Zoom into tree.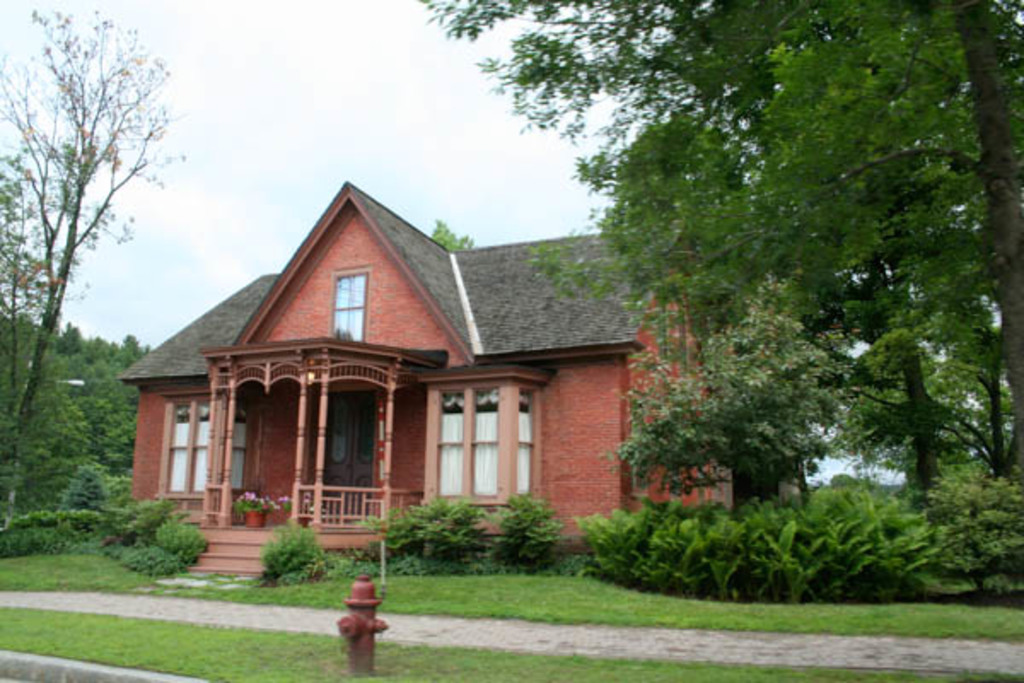
Zoom target: left=0, top=7, right=186, bottom=468.
